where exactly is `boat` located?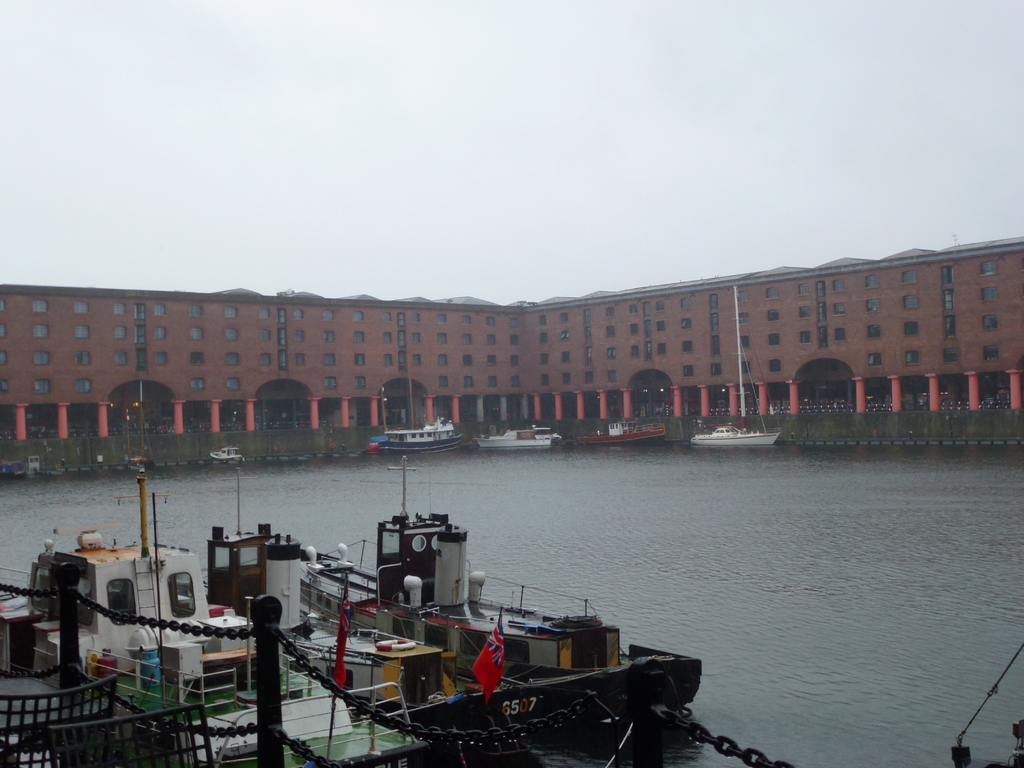
Its bounding box is l=364, t=419, r=467, b=446.
